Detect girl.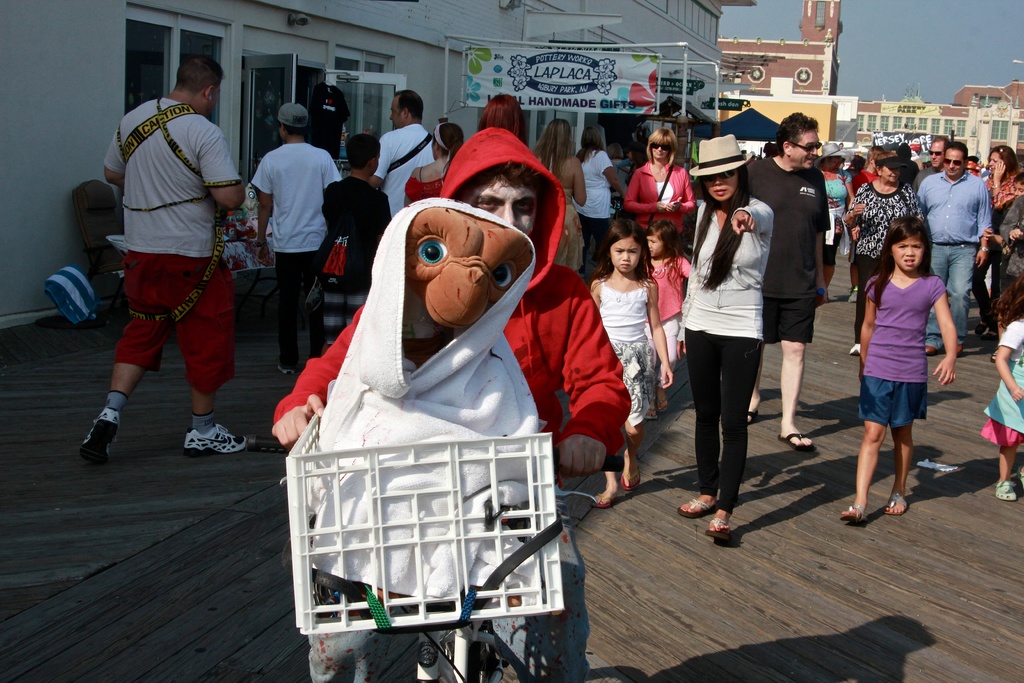
Detected at [981, 271, 1023, 497].
